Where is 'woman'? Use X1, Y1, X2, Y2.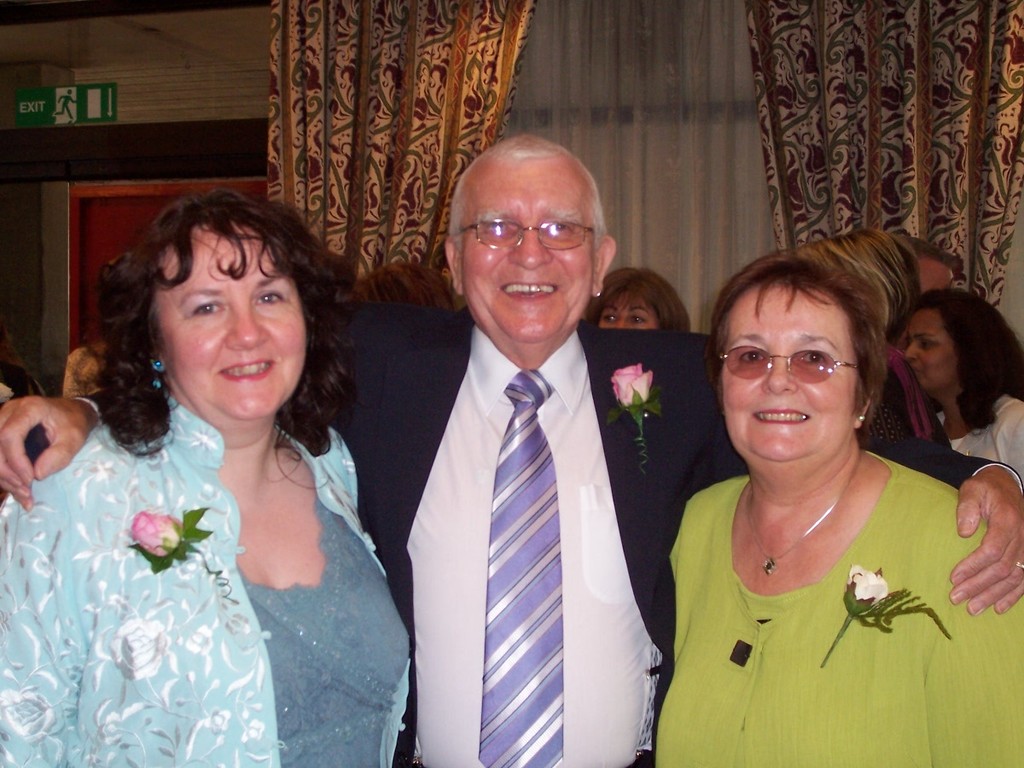
898, 288, 1023, 480.
